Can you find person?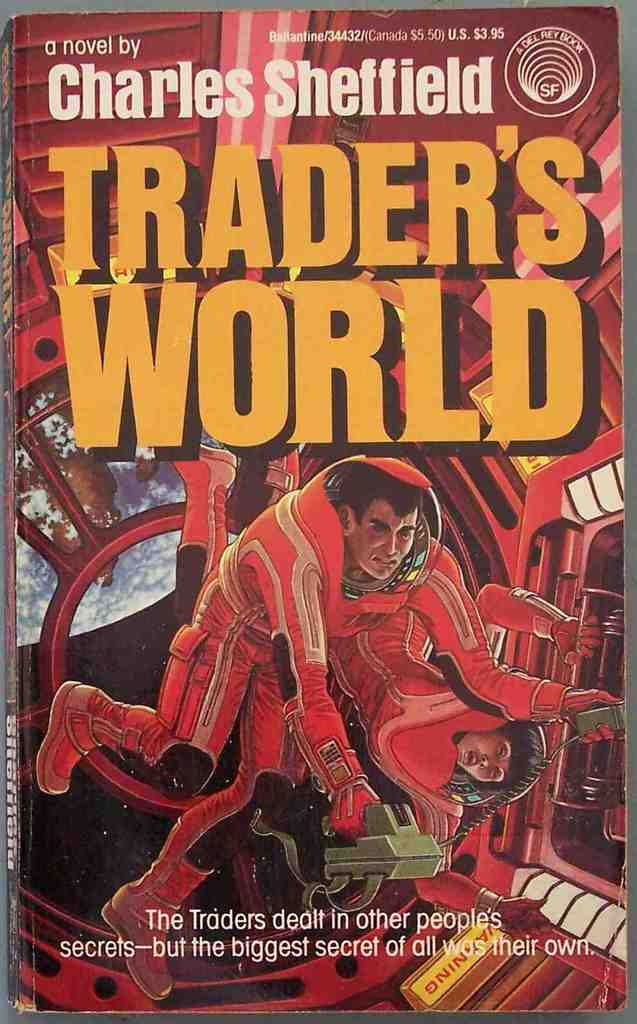
Yes, bounding box: (x1=29, y1=461, x2=619, y2=1001).
